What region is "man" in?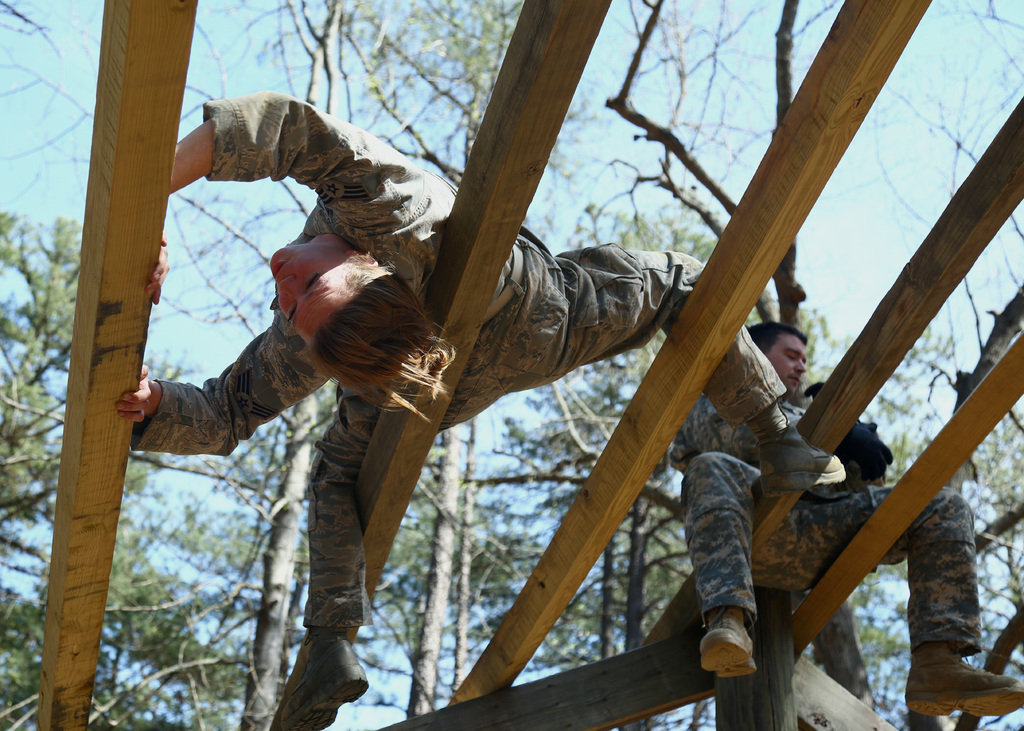
bbox=(667, 316, 1023, 718).
